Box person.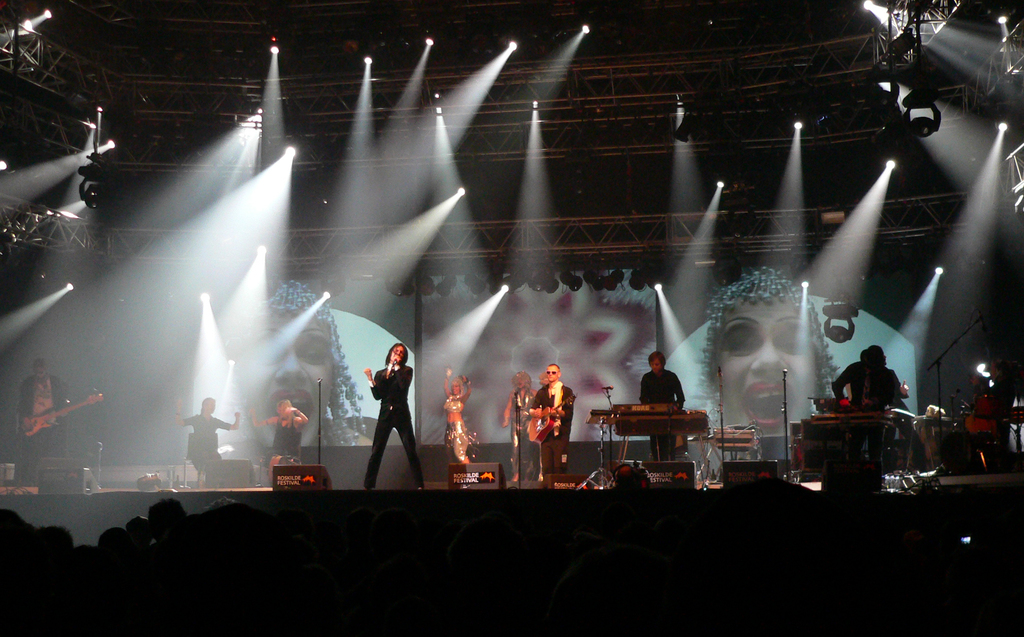
BBox(251, 398, 308, 484).
